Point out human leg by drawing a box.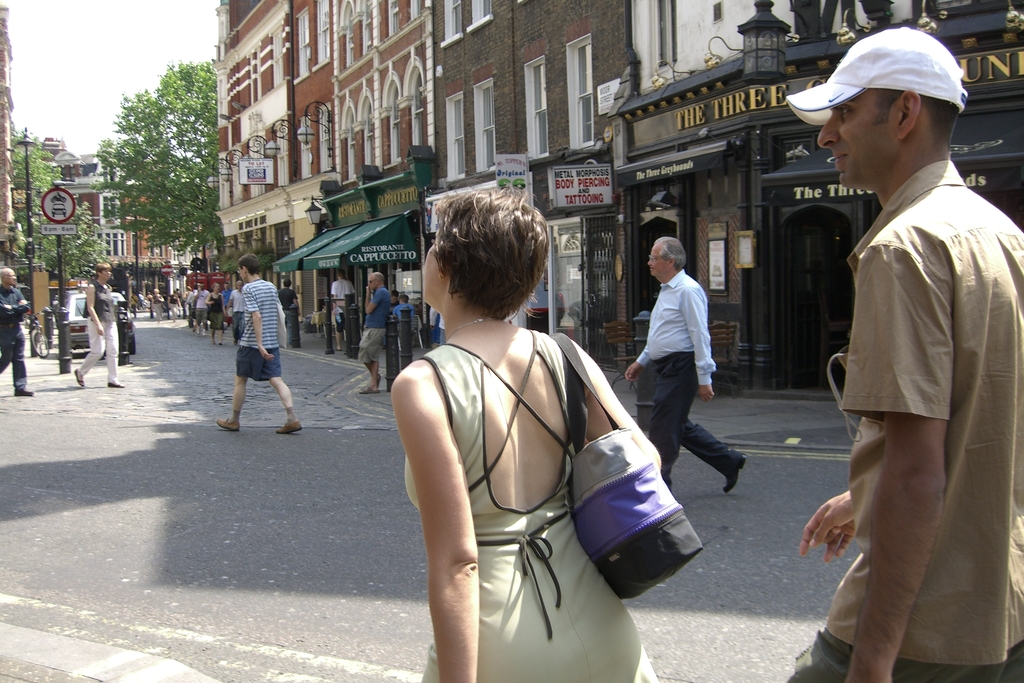
region(13, 329, 33, 394).
